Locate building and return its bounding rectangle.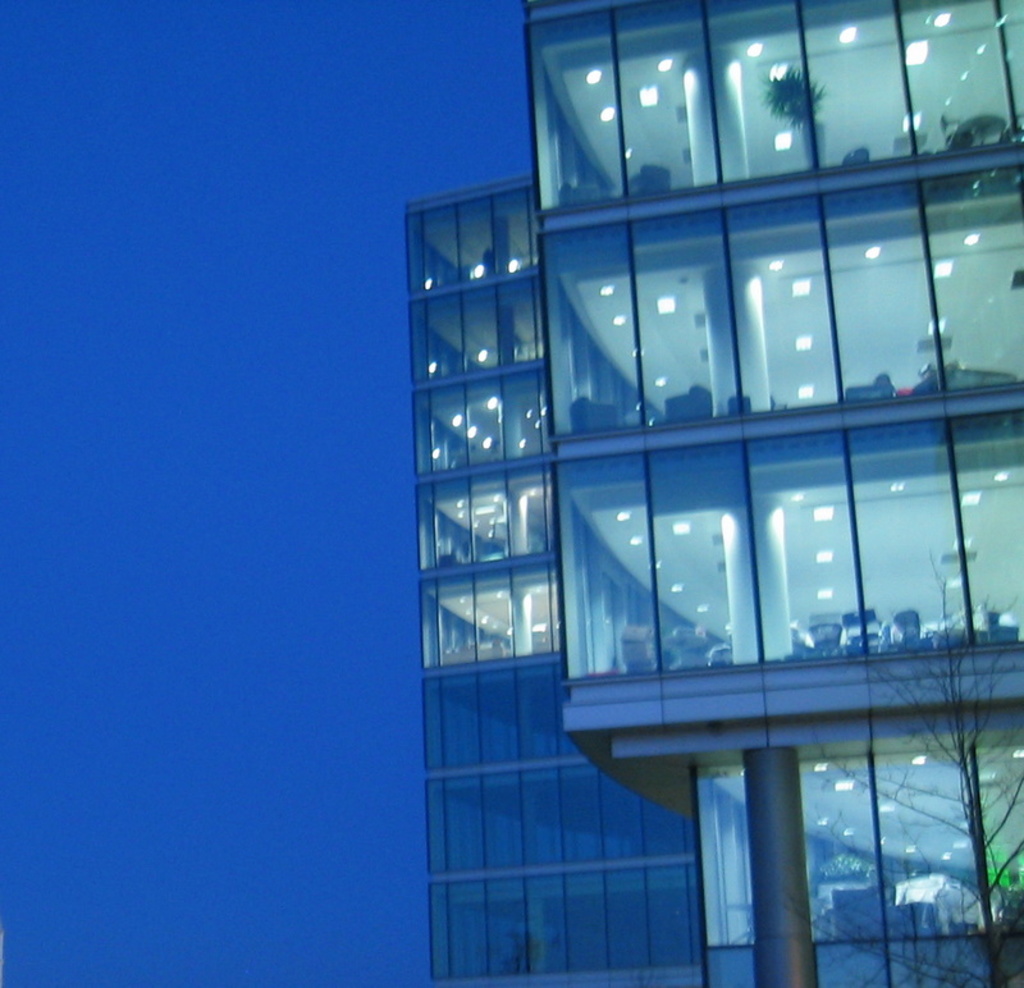
402 0 1023 987.
